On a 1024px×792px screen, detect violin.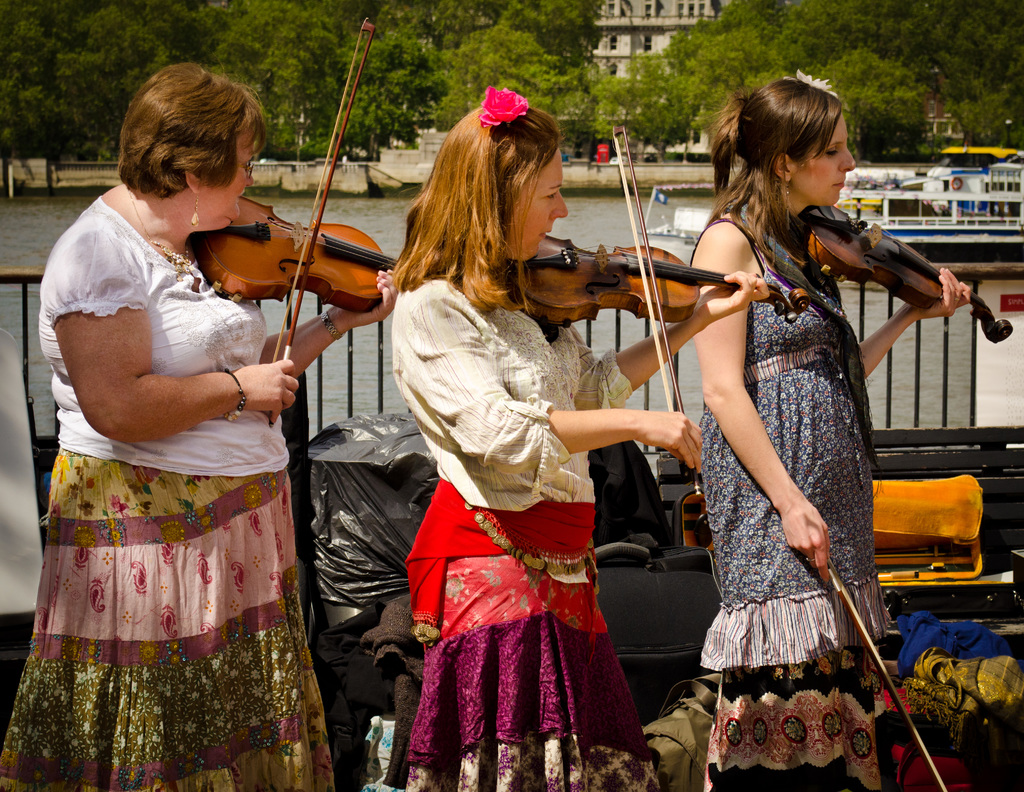
select_region(524, 124, 814, 553).
